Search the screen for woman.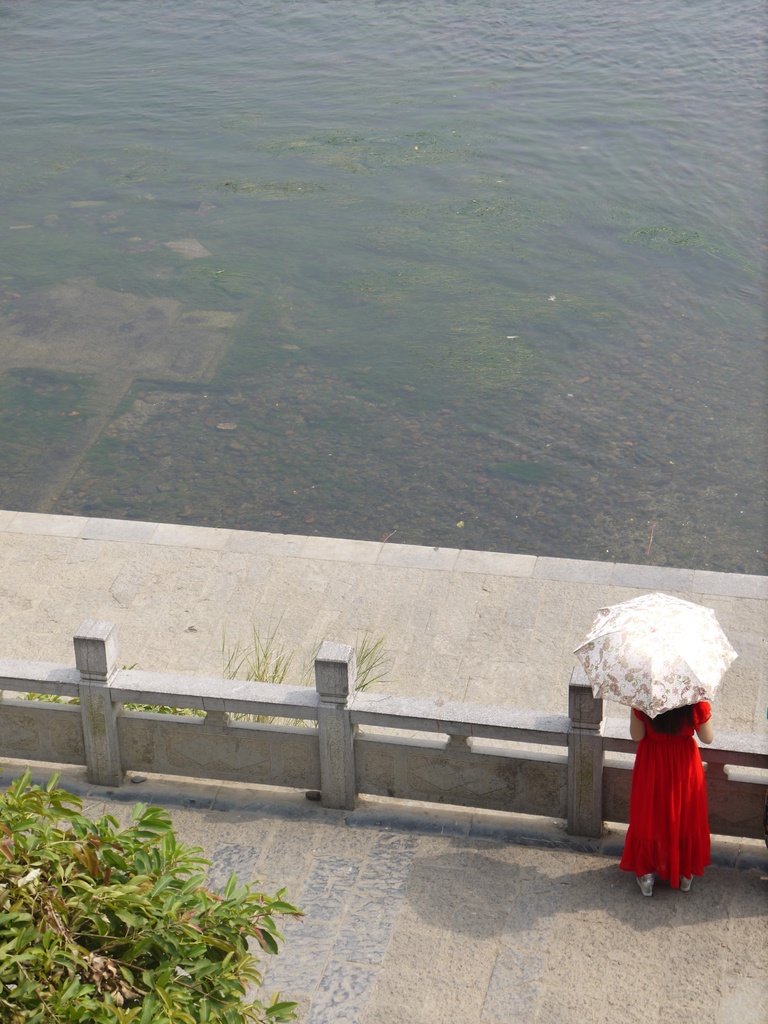
Found at 616, 642, 734, 894.
